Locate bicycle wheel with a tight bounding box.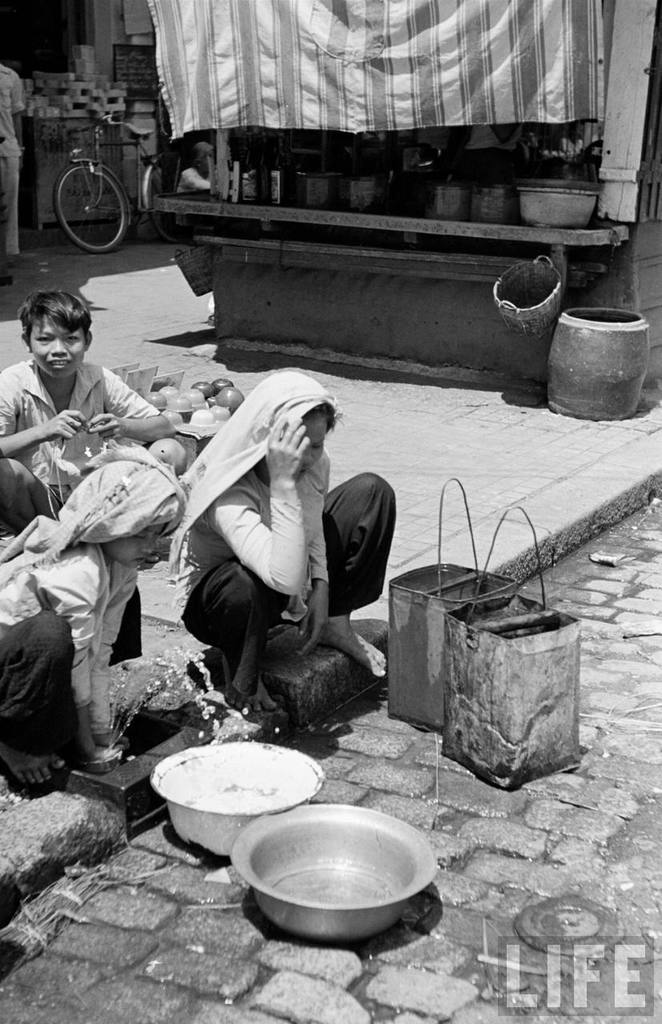
(50, 162, 131, 251).
